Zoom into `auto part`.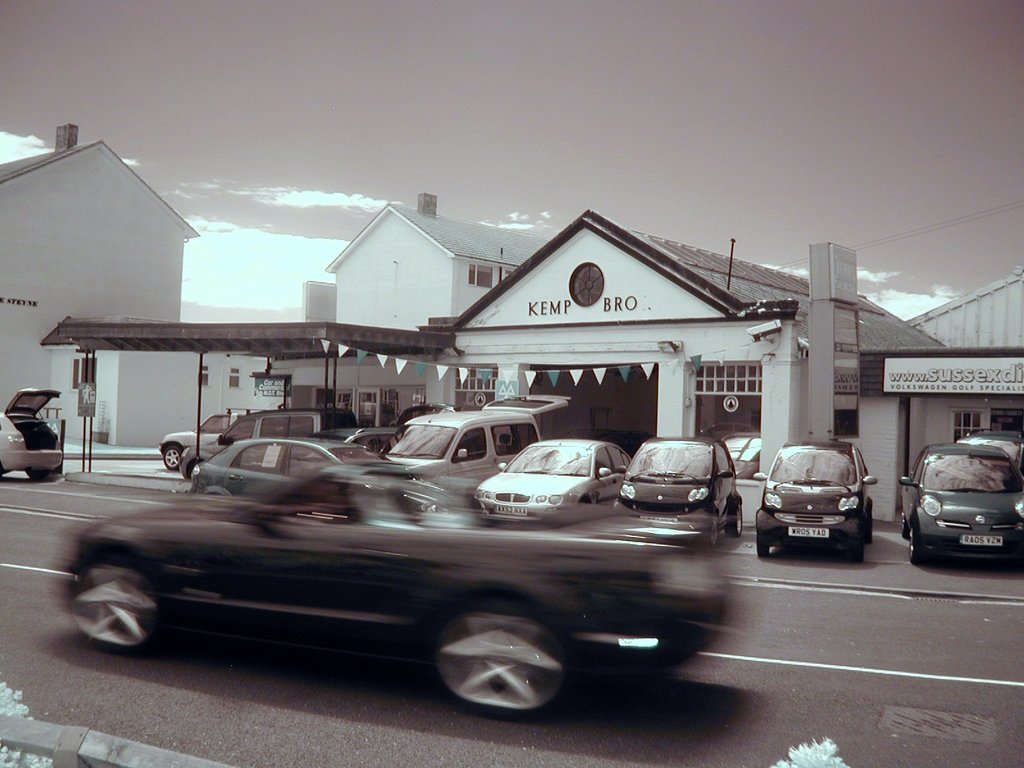
Zoom target: (left=864, top=468, right=881, bottom=487).
